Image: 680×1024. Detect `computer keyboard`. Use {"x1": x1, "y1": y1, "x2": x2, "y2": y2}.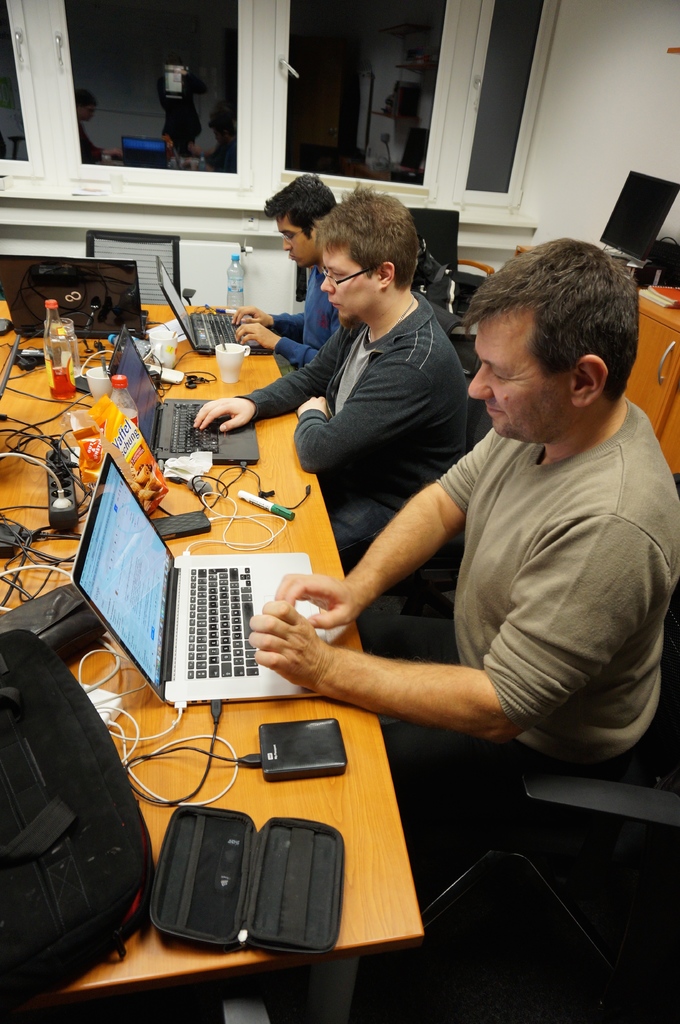
{"x1": 166, "y1": 397, "x2": 221, "y2": 455}.
